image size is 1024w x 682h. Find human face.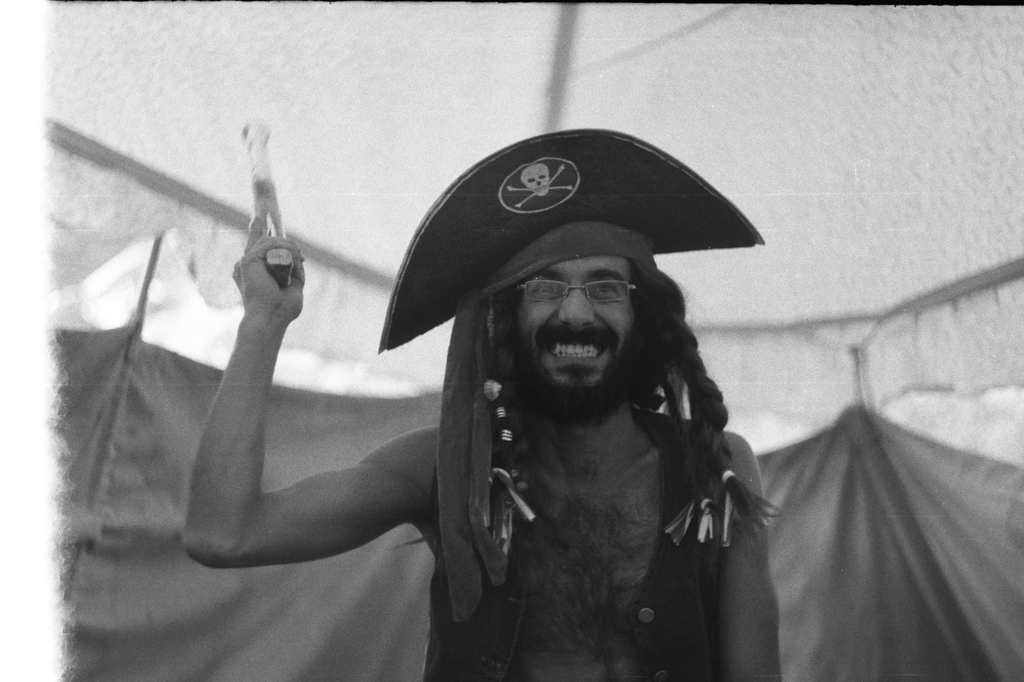
left=516, top=253, right=634, bottom=394.
